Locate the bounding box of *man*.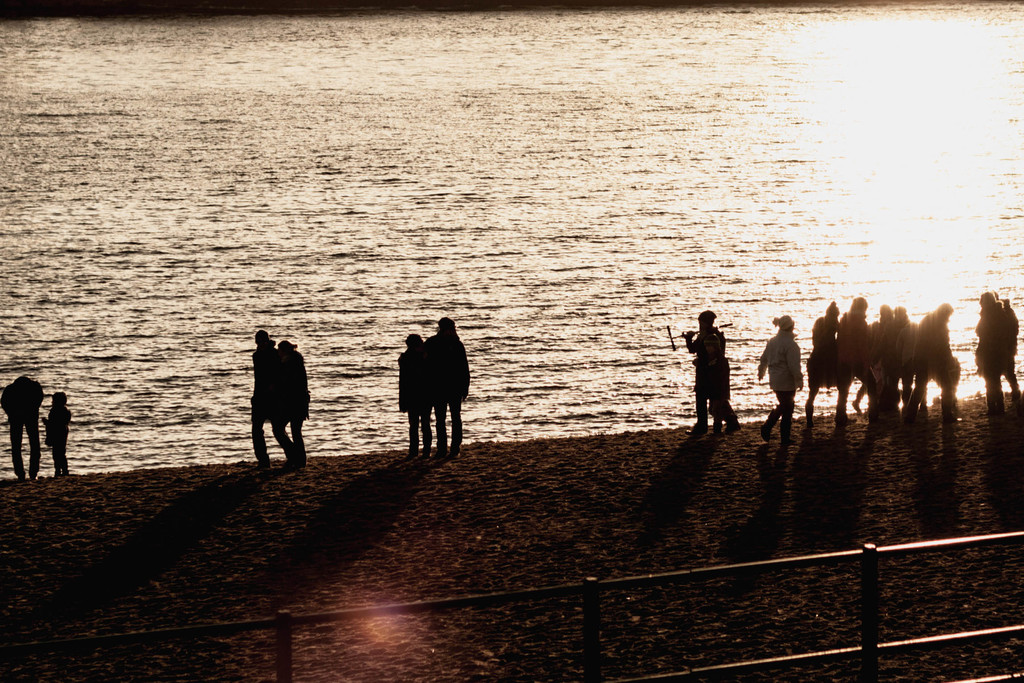
Bounding box: l=904, t=300, r=957, b=422.
